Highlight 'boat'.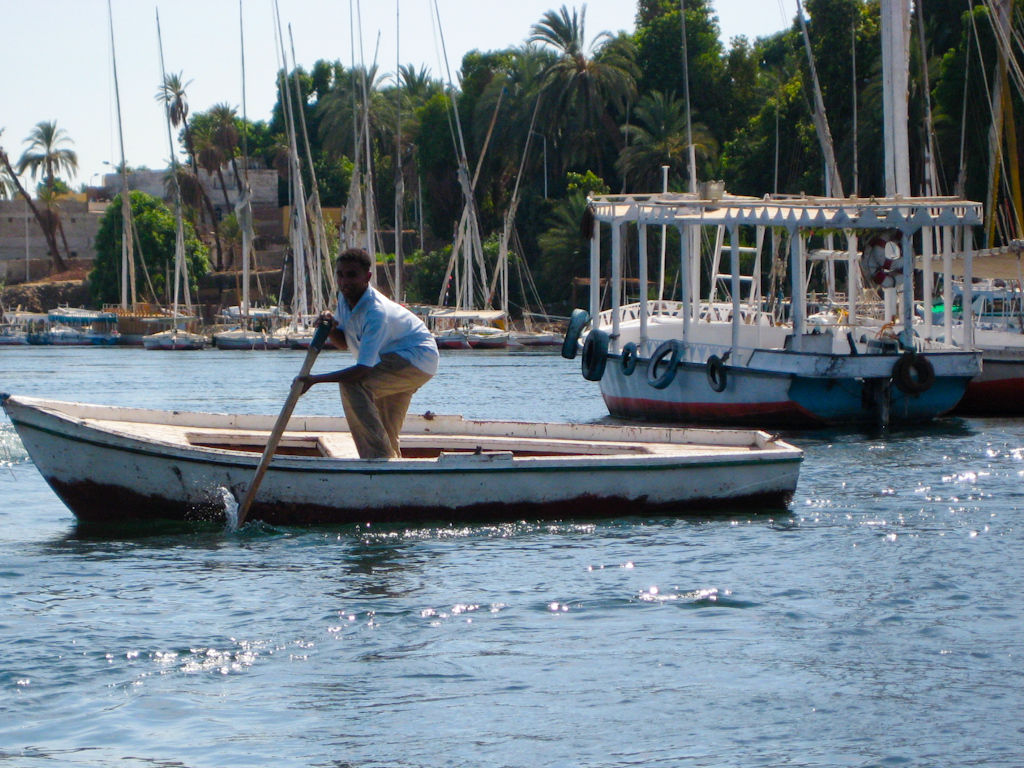
Highlighted region: bbox(0, 389, 808, 518).
